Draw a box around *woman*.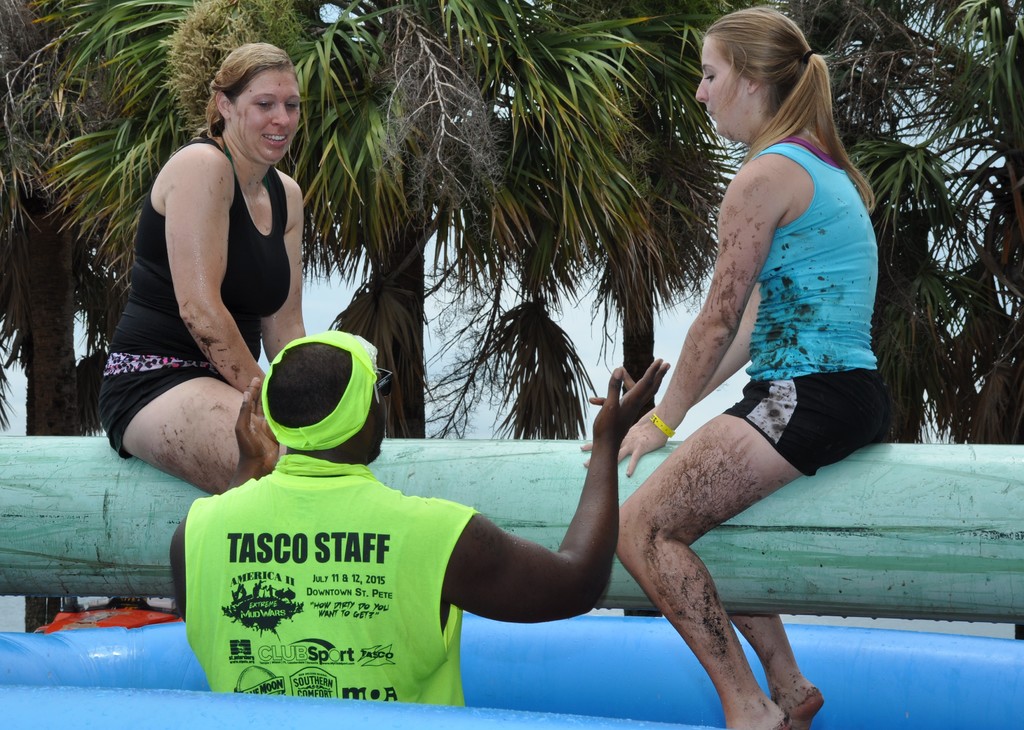
[89,33,316,507].
